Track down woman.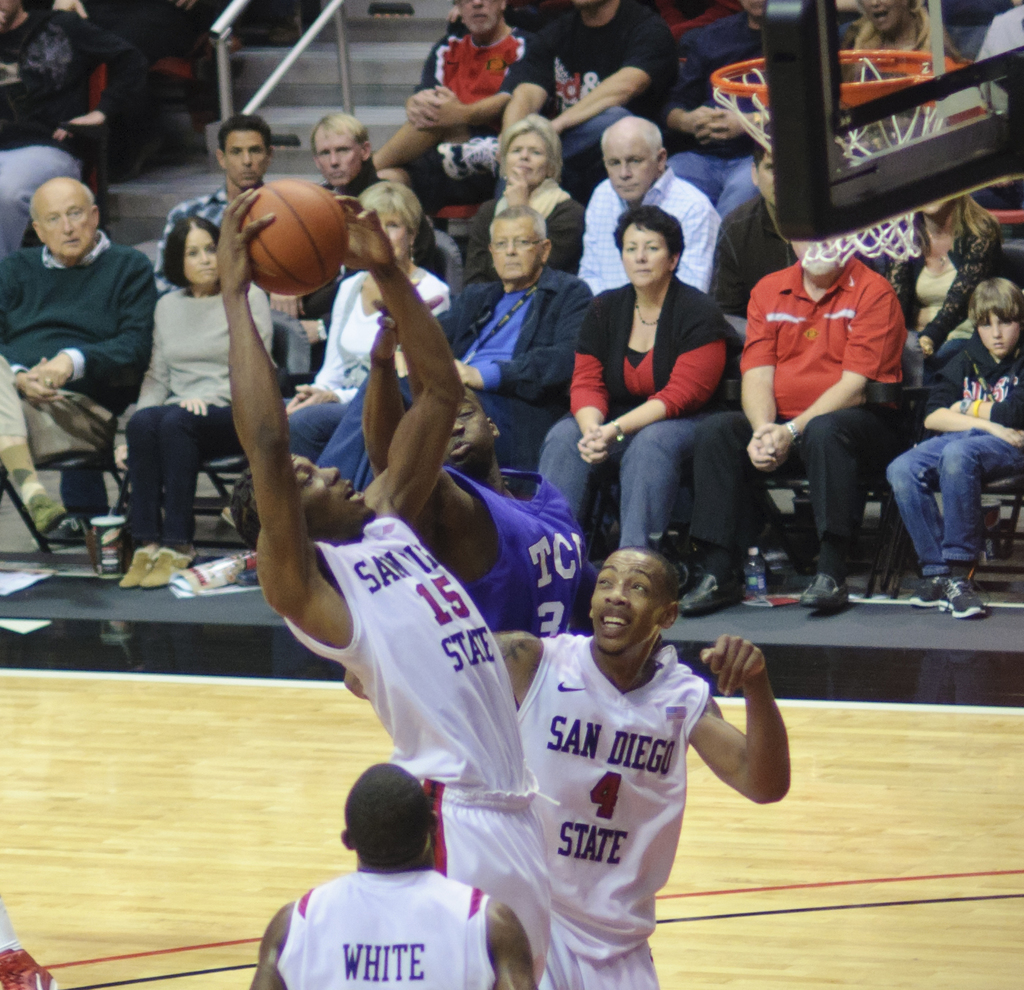
Tracked to [285,175,453,463].
